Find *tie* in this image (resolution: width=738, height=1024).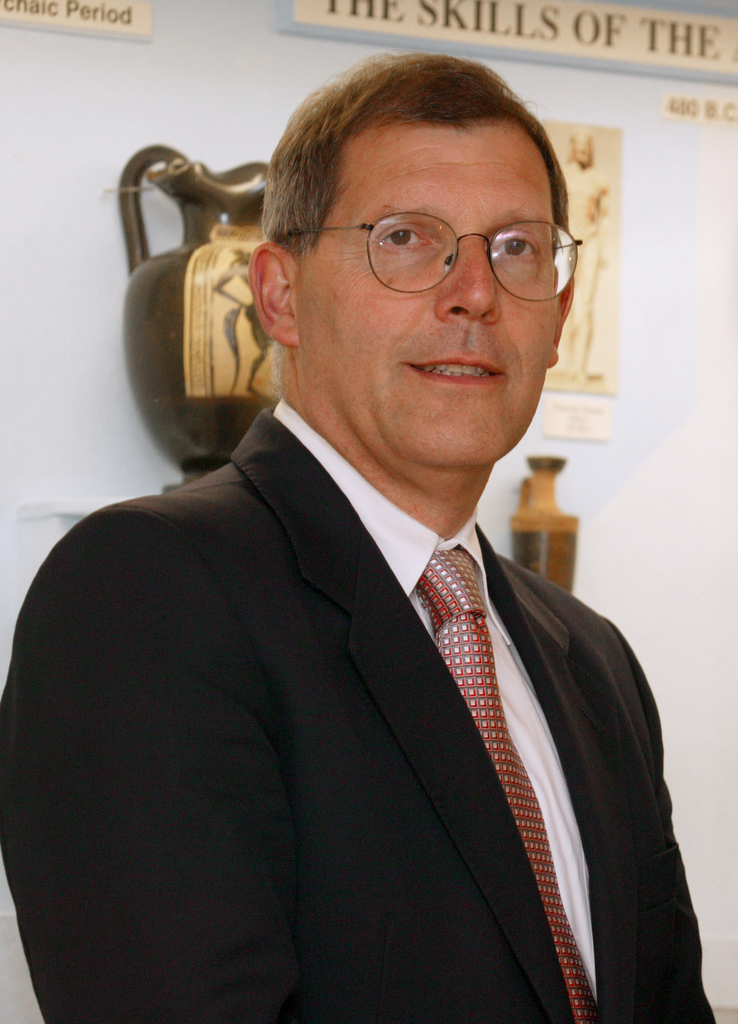
l=416, t=548, r=597, b=1018.
